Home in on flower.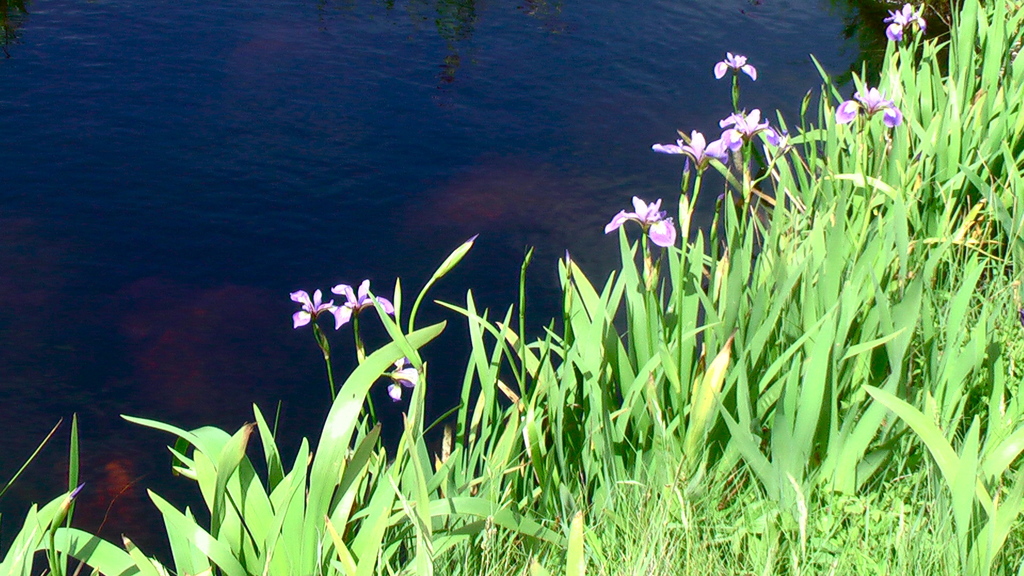
Homed in at bbox(388, 356, 420, 399).
